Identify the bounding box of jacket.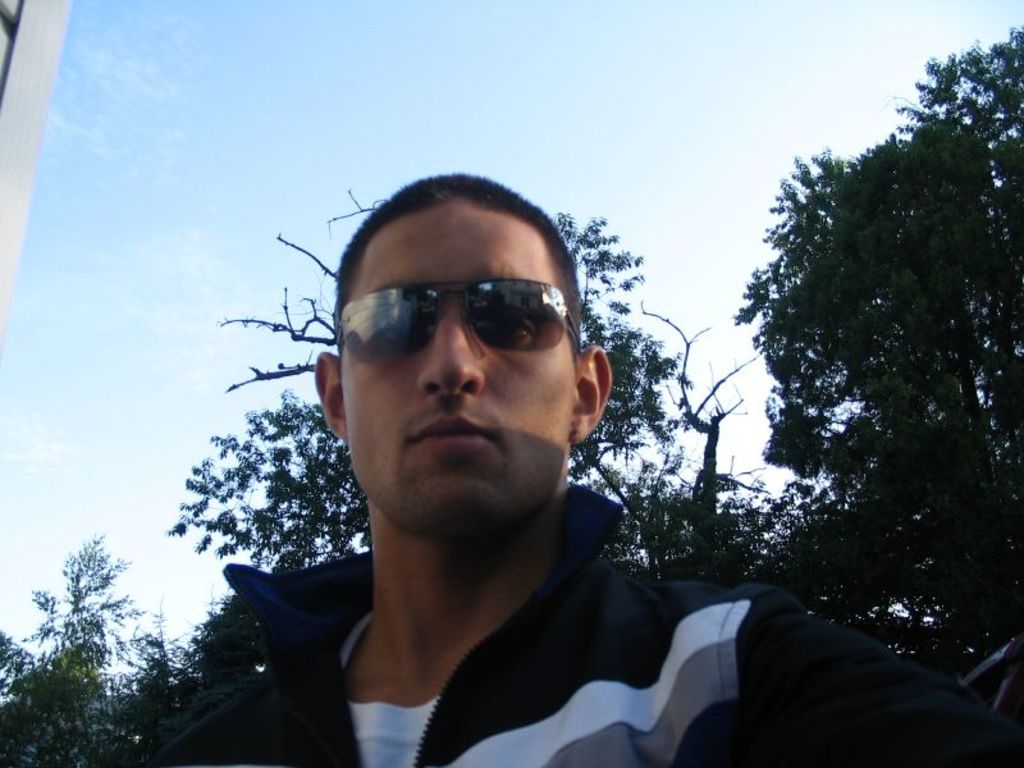
146:481:1023:767.
